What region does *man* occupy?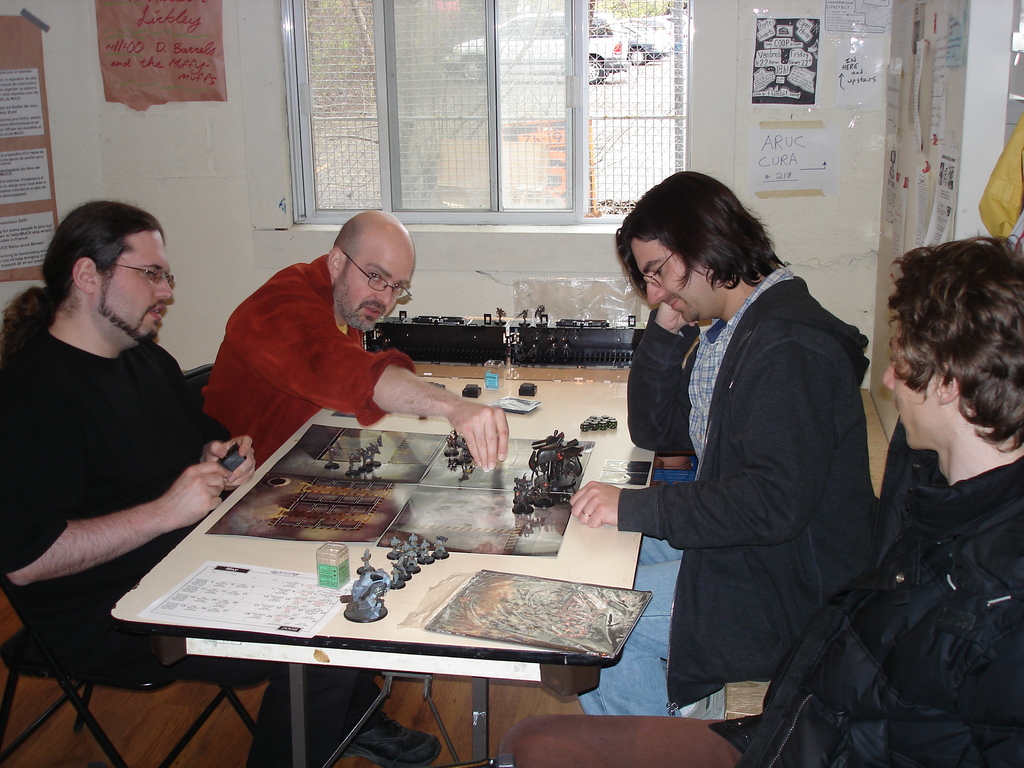
l=4, t=183, r=250, b=683.
